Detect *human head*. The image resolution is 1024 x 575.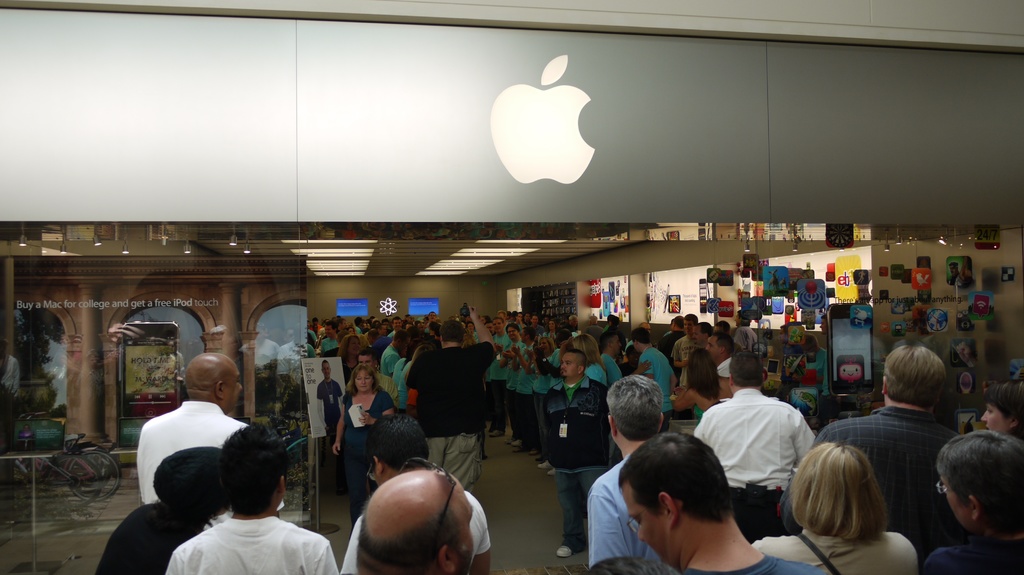
405,322,413,327.
